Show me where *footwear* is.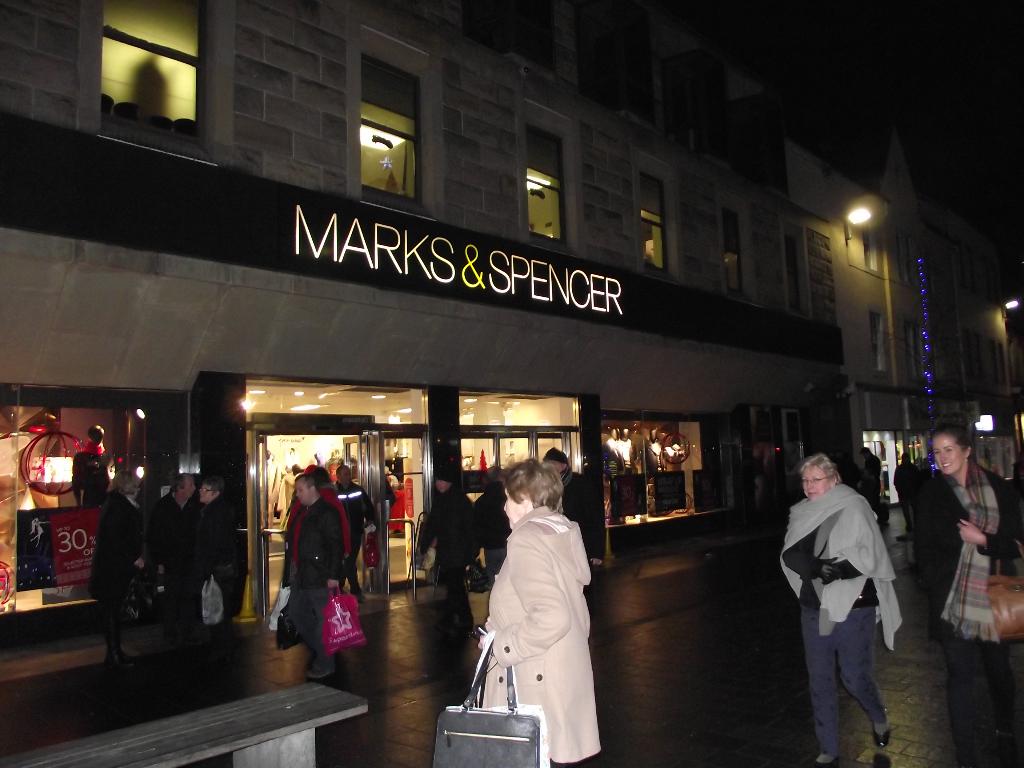
*footwear* is at [814,753,835,765].
